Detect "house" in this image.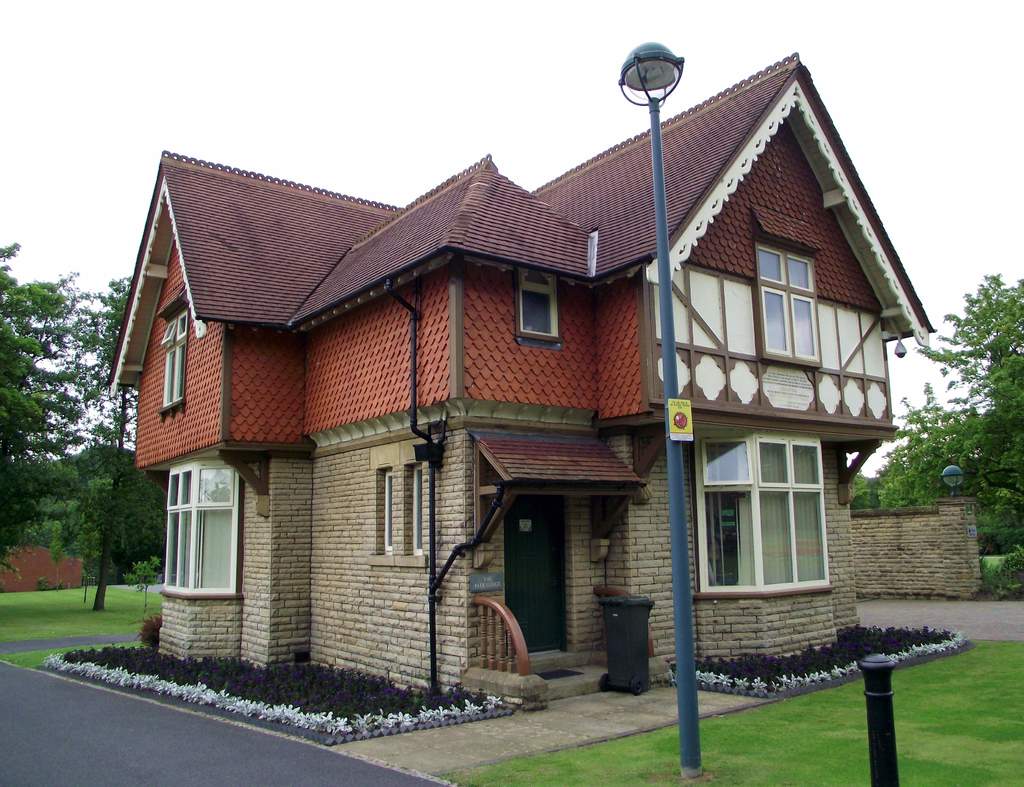
Detection: (105, 53, 935, 710).
